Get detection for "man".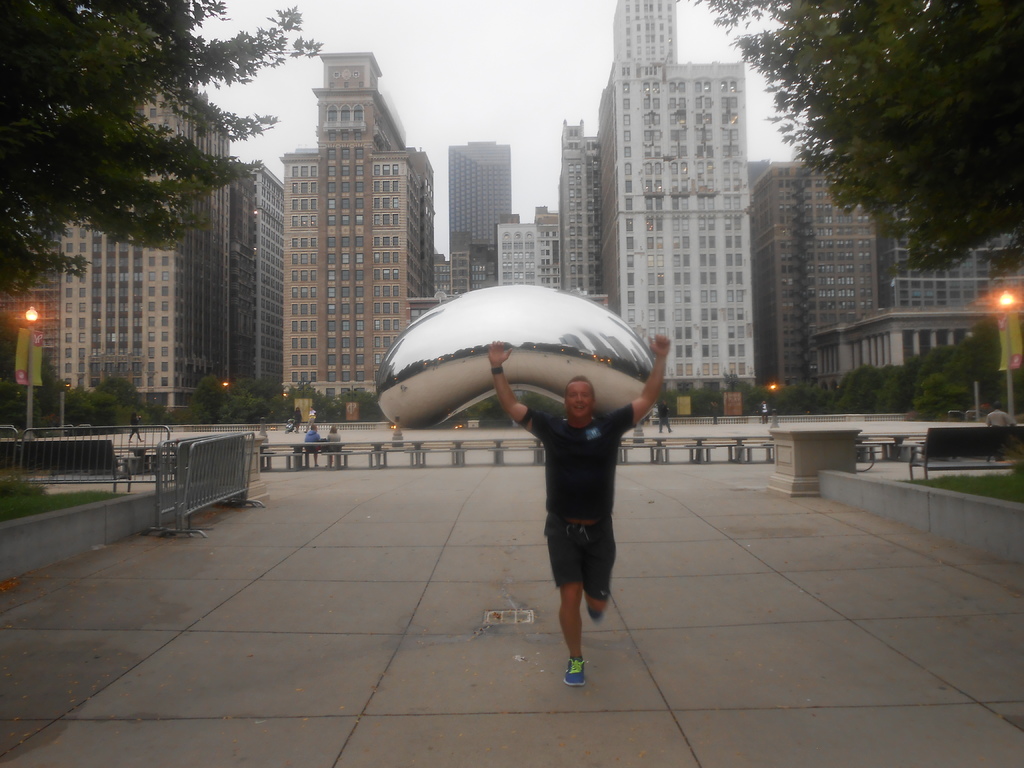
Detection: [474,344,657,668].
